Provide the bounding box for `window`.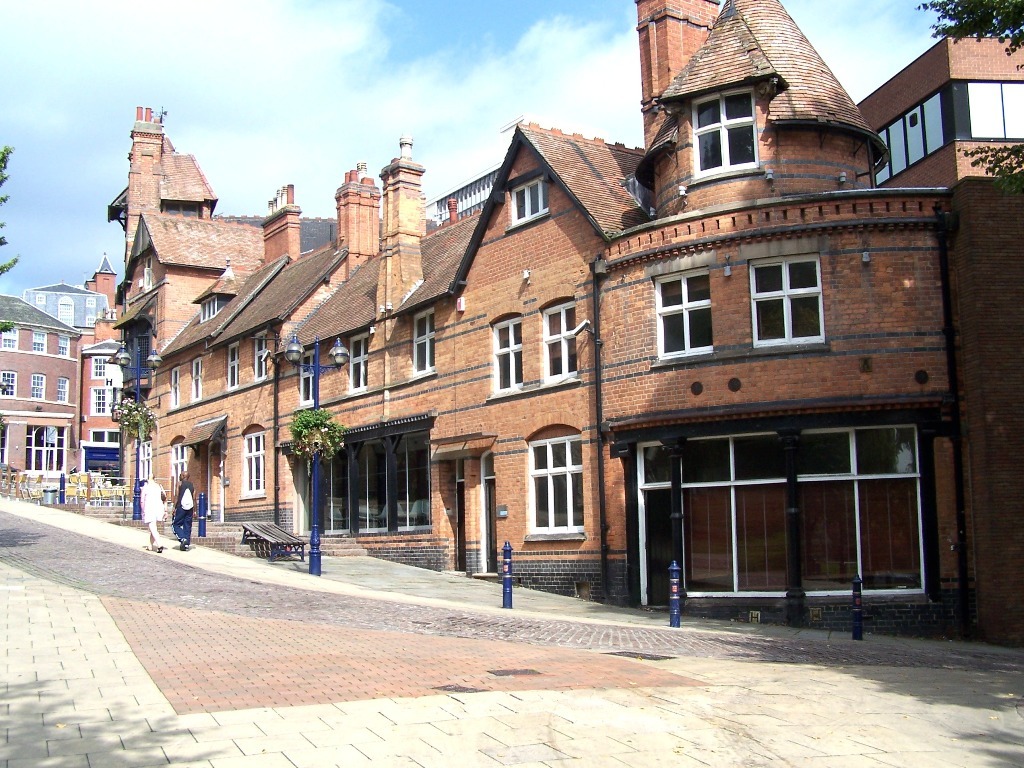
box(340, 319, 378, 391).
